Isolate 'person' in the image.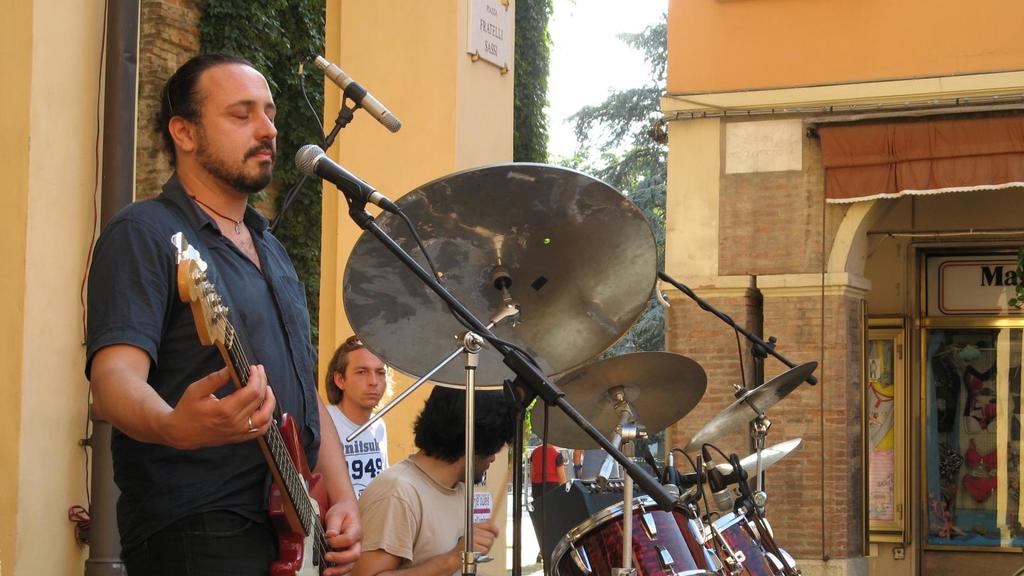
Isolated region: [x1=356, y1=380, x2=518, y2=575].
